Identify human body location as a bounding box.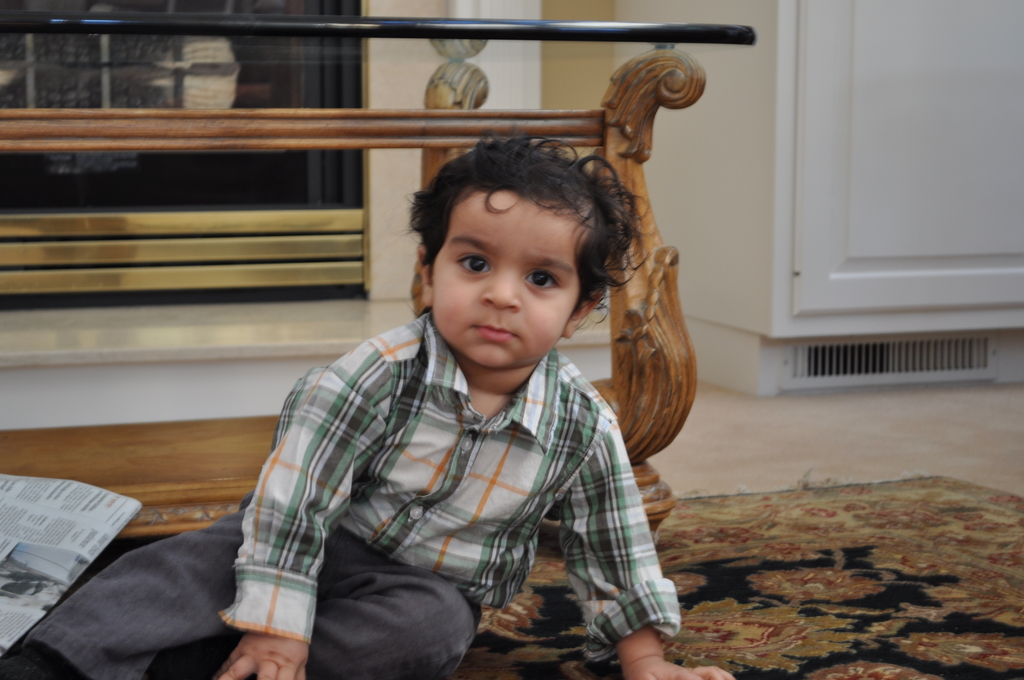
select_region(116, 104, 726, 670).
